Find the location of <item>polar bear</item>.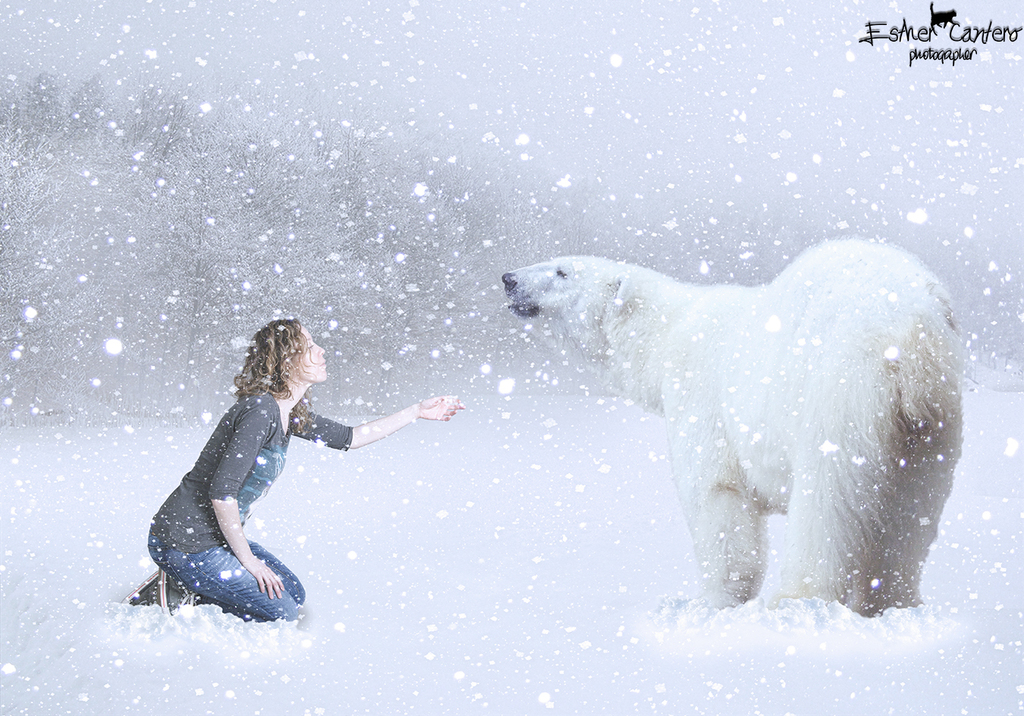
Location: bbox=[500, 233, 966, 616].
